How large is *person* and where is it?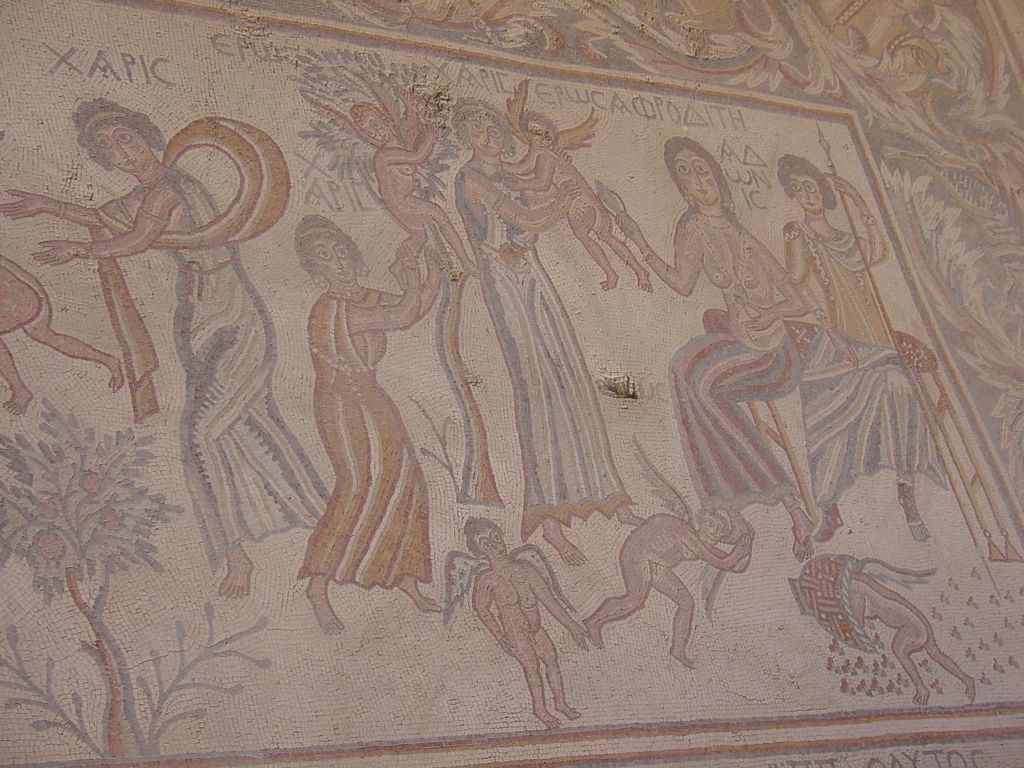
Bounding box: [305,82,487,287].
